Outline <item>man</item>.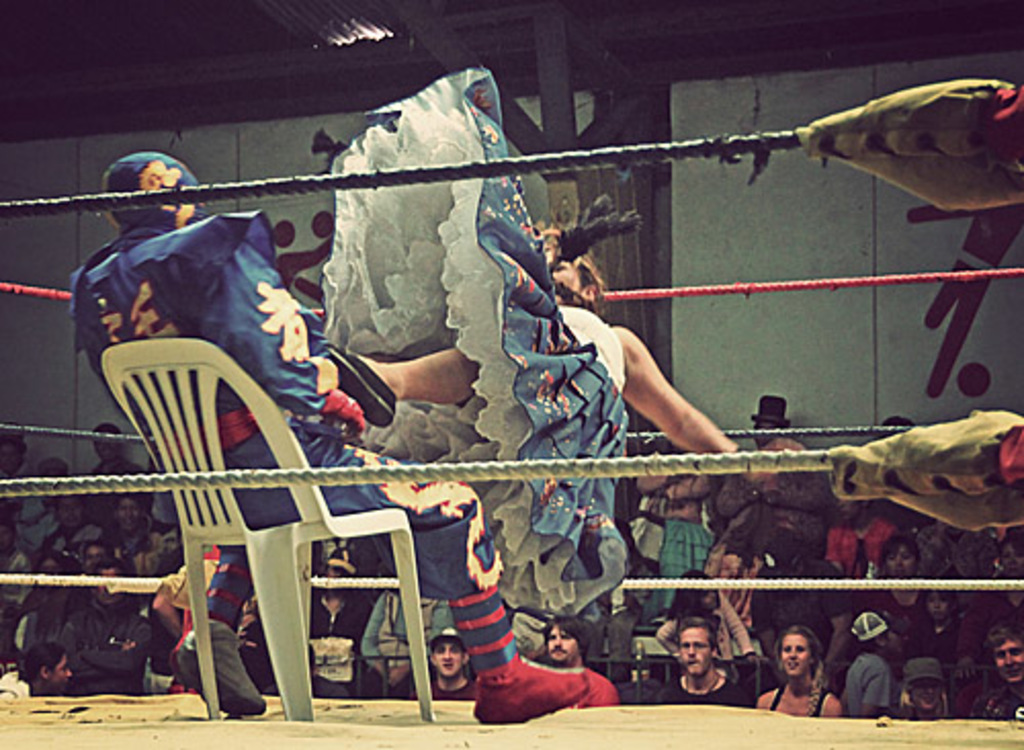
Outline: (43, 561, 152, 703).
